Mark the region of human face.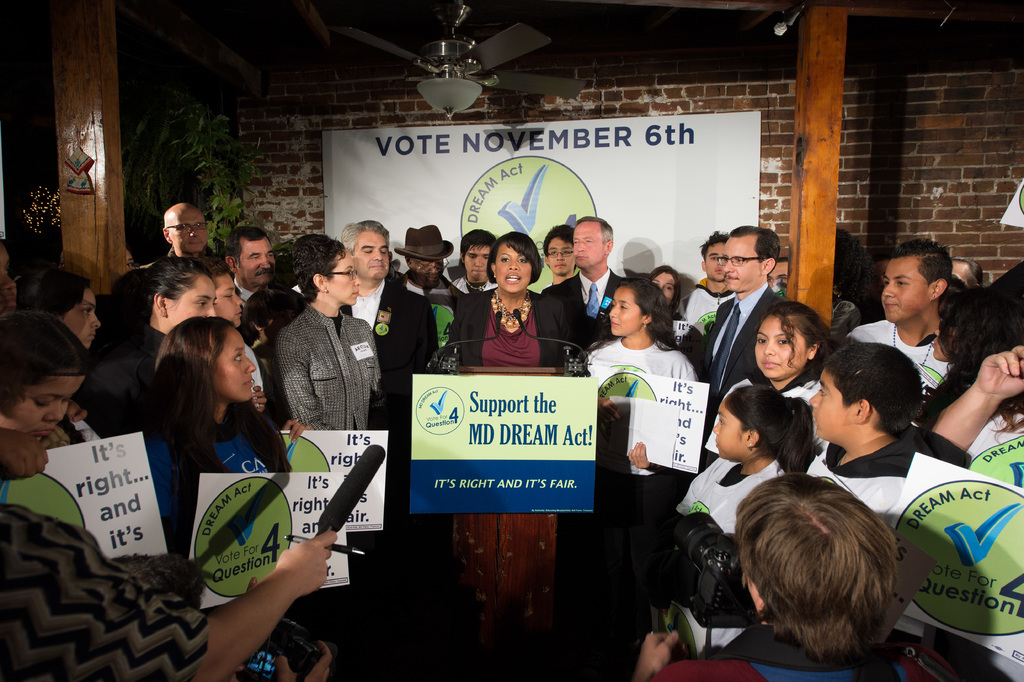
Region: [260,308,301,342].
